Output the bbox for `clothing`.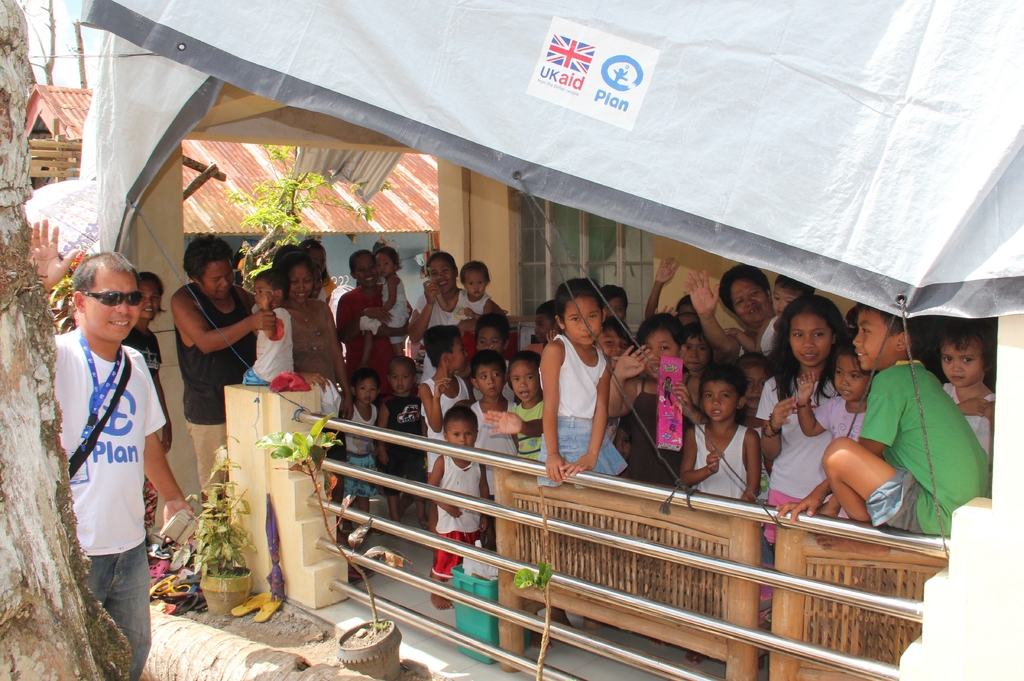
box(621, 378, 691, 483).
